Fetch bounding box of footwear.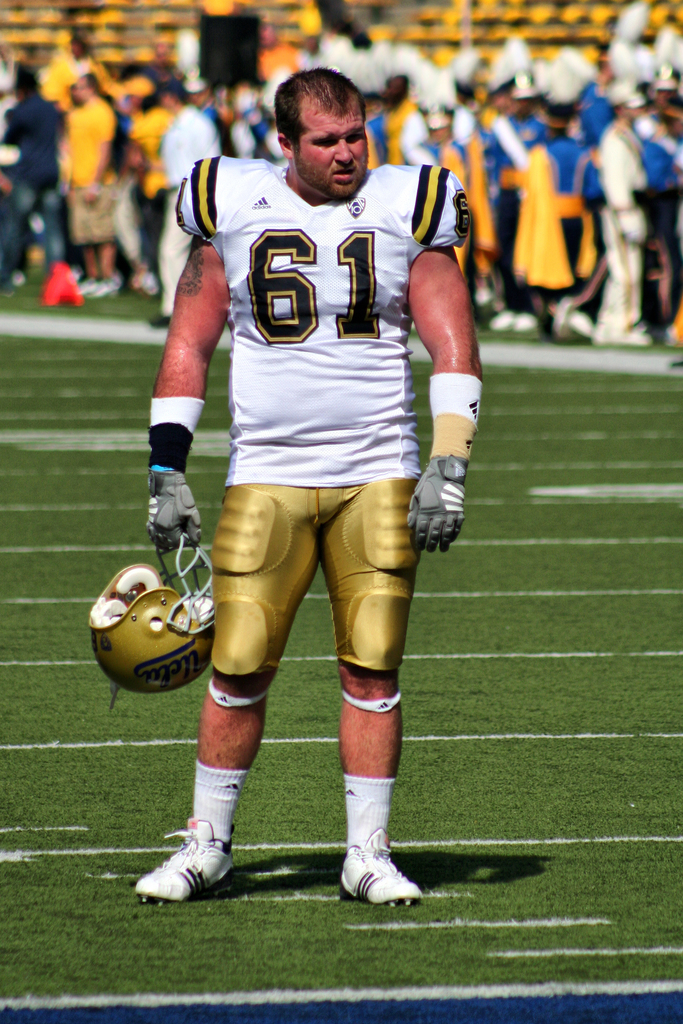
Bbox: {"x1": 331, "y1": 819, "x2": 431, "y2": 914}.
